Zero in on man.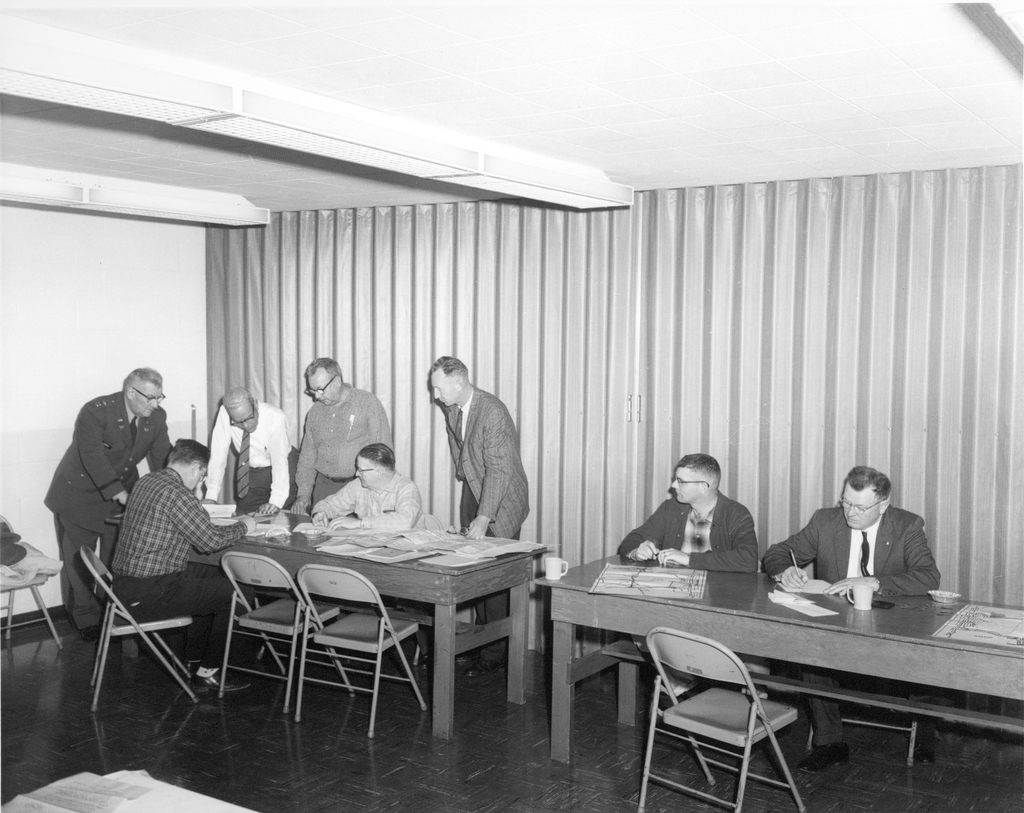
Zeroed in: l=313, t=444, r=413, b=533.
